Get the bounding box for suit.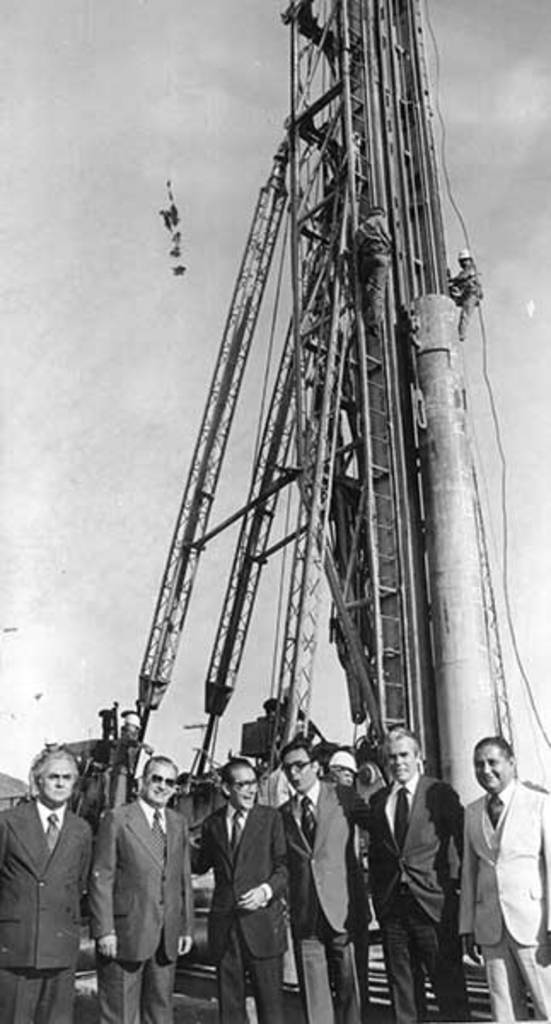
x1=10 y1=765 x2=111 y2=1005.
